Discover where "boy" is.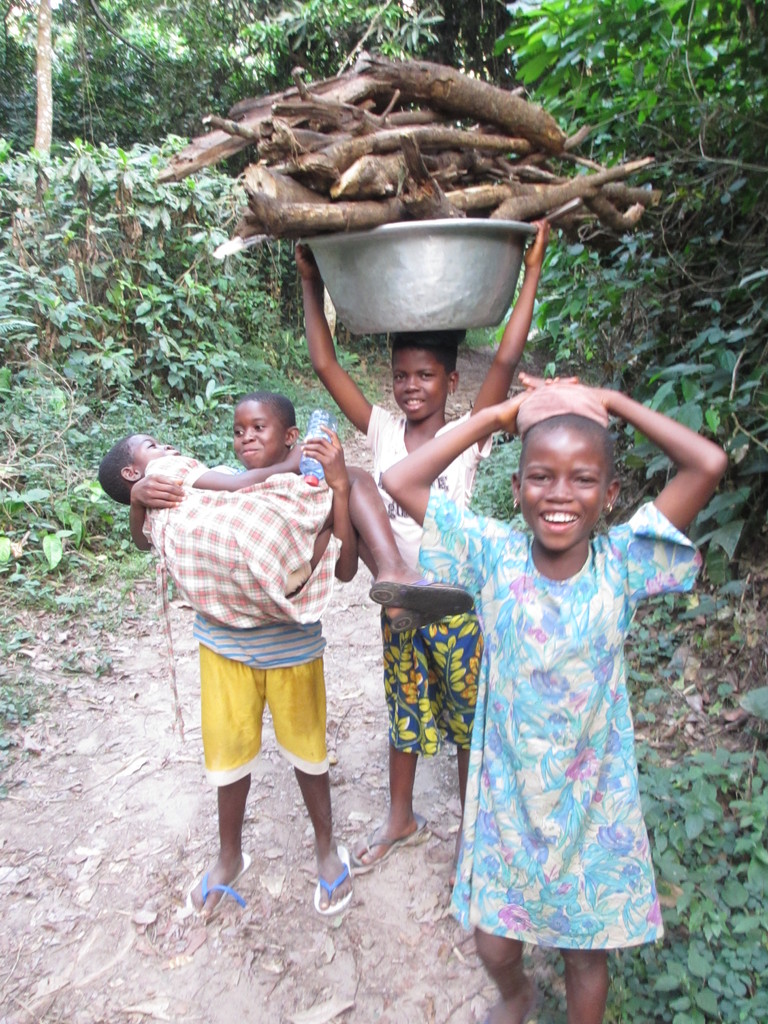
Discovered at bbox=(103, 394, 367, 922).
